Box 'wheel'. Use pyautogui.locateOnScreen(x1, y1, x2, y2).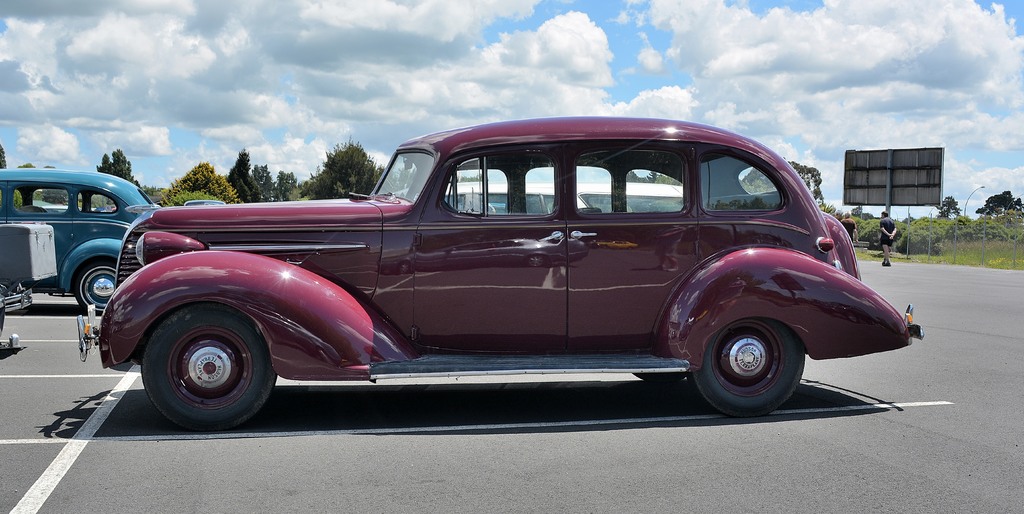
pyautogui.locateOnScreen(131, 299, 276, 419).
